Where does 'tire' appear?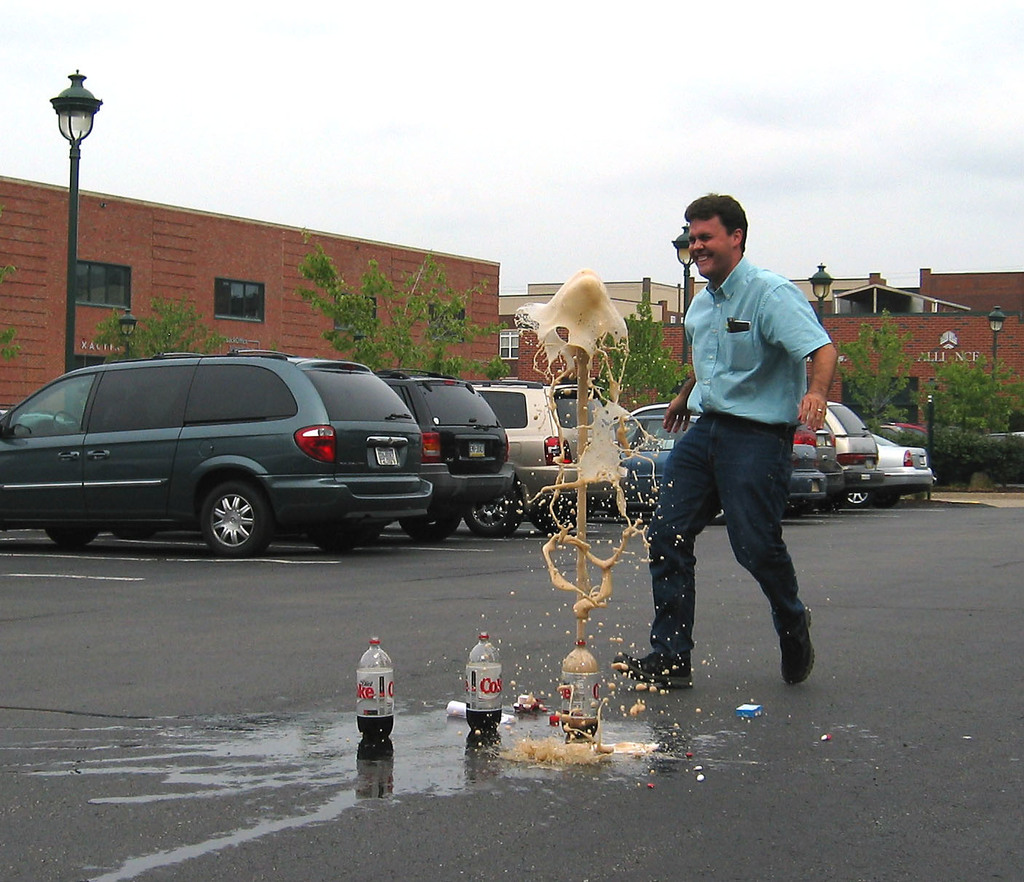
Appears at select_region(396, 513, 461, 545).
